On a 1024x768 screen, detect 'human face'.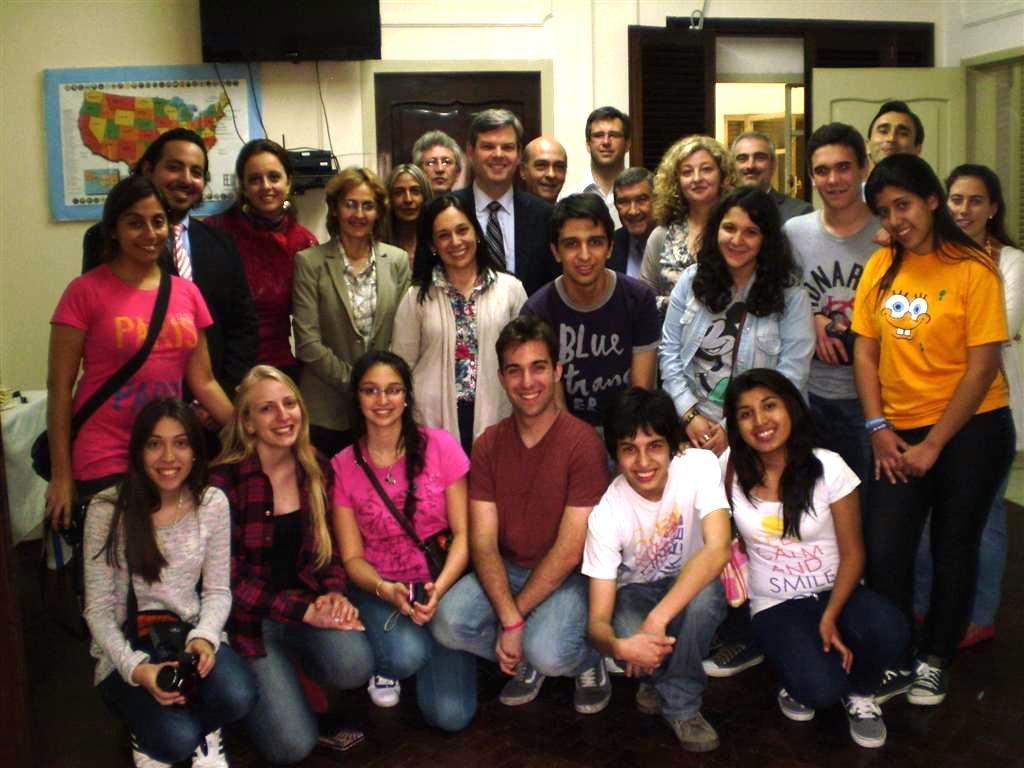
region(357, 362, 404, 423).
